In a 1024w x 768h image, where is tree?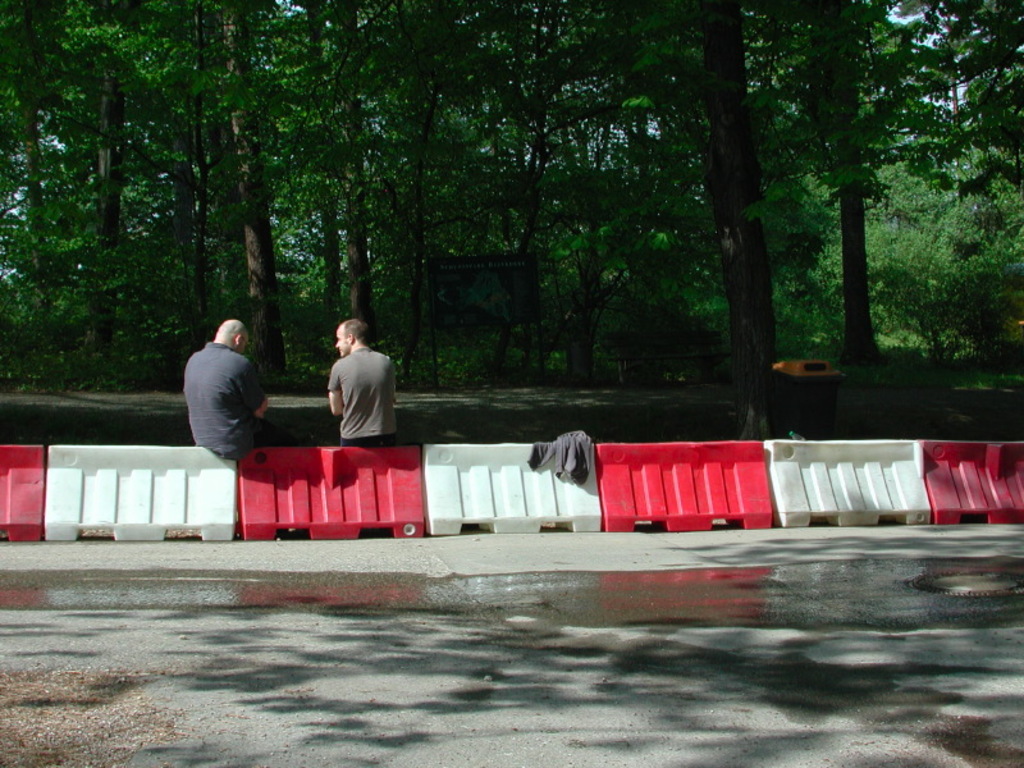
box=[500, 0, 616, 383].
